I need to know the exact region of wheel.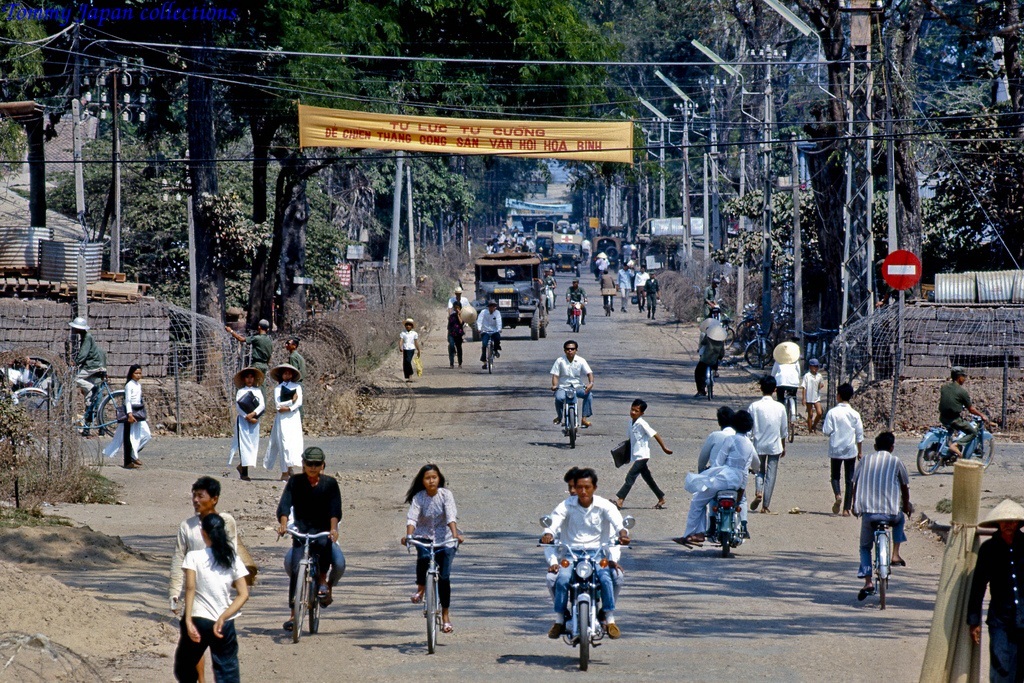
Region: Rect(879, 579, 887, 608).
